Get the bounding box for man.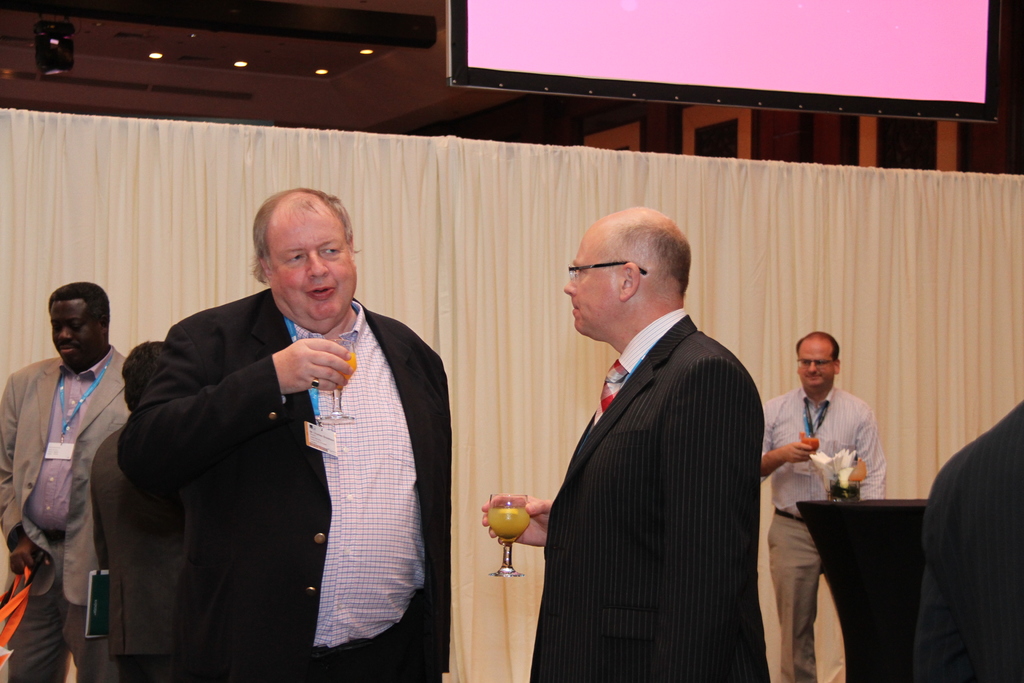
box(479, 201, 767, 682).
